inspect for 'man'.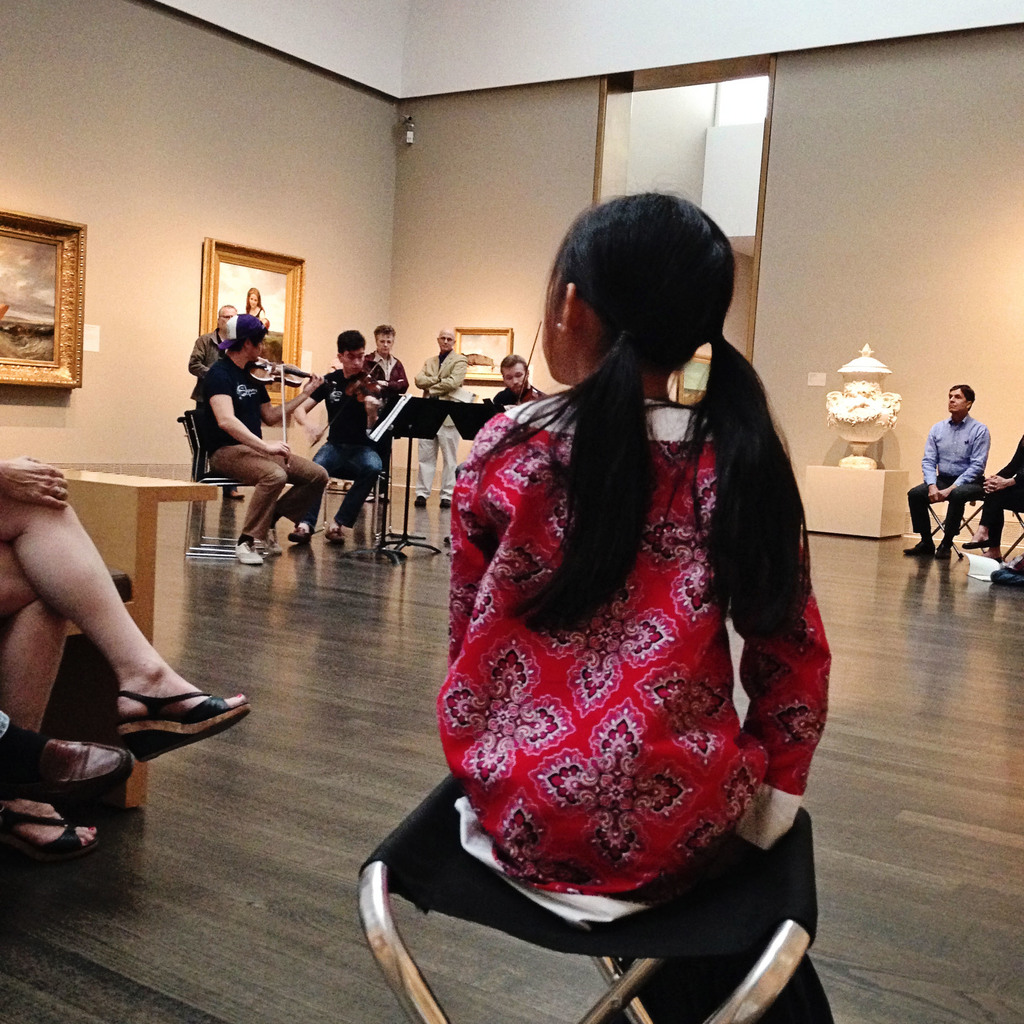
Inspection: region(189, 304, 233, 410).
